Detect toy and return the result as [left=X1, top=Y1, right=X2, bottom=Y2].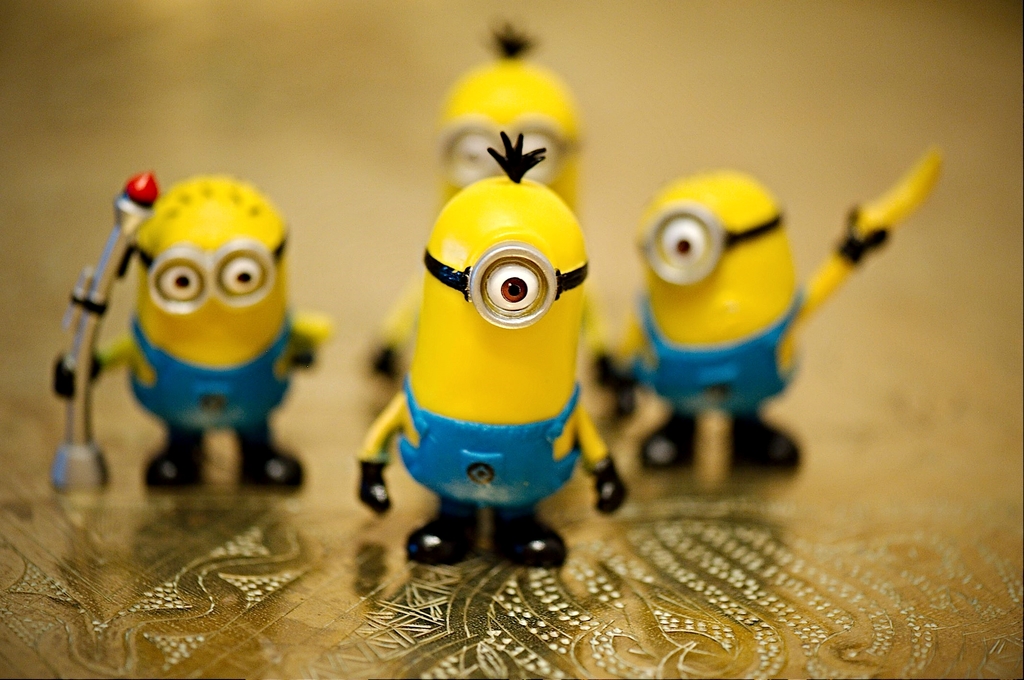
[left=51, top=172, right=163, bottom=494].
